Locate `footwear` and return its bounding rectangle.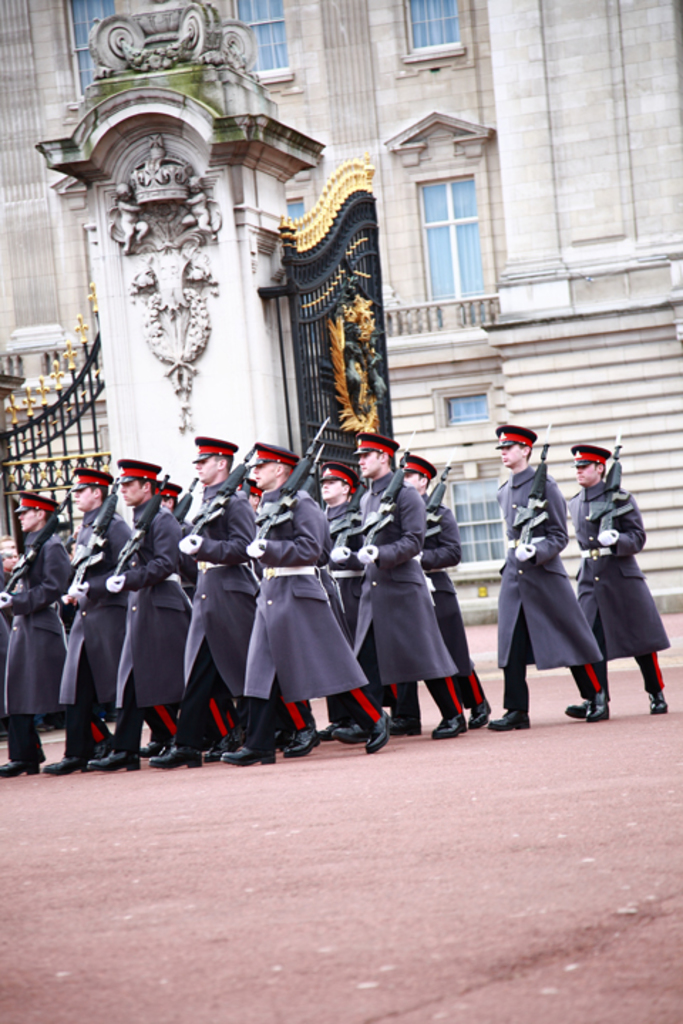
{"left": 367, "top": 710, "right": 400, "bottom": 759}.
